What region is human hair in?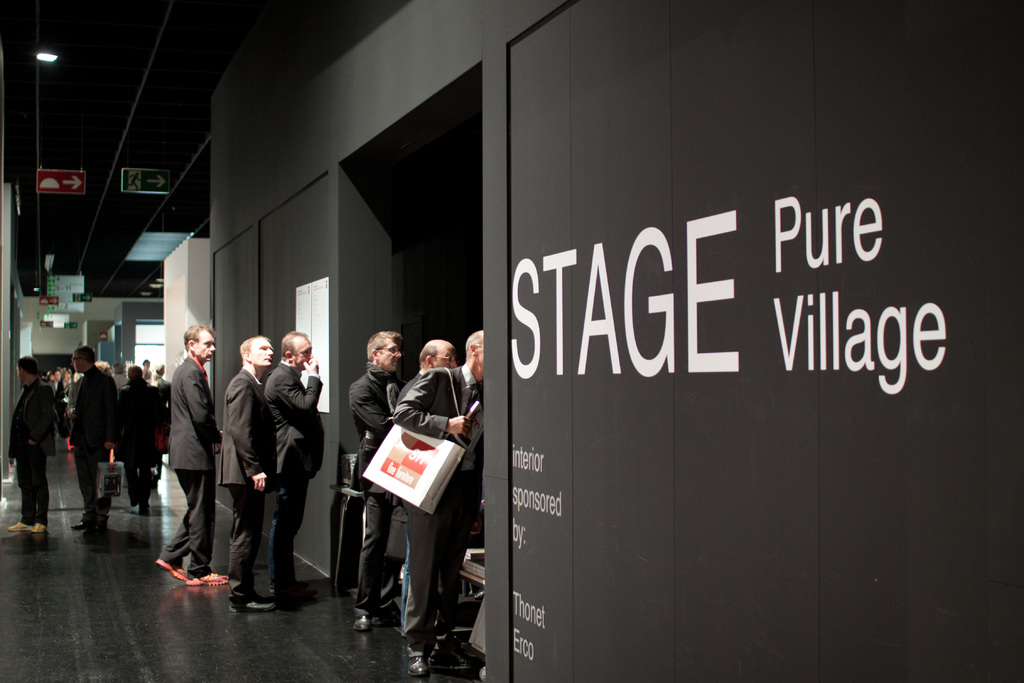
locate(177, 322, 216, 351).
